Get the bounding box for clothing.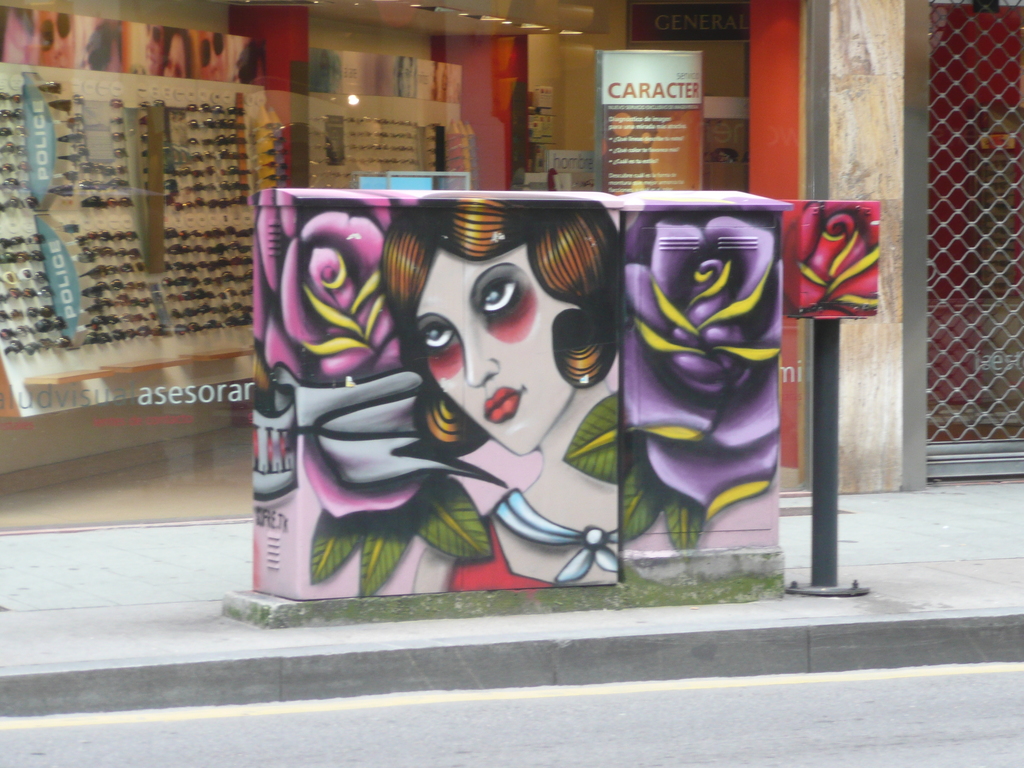
<region>449, 511, 553, 598</region>.
